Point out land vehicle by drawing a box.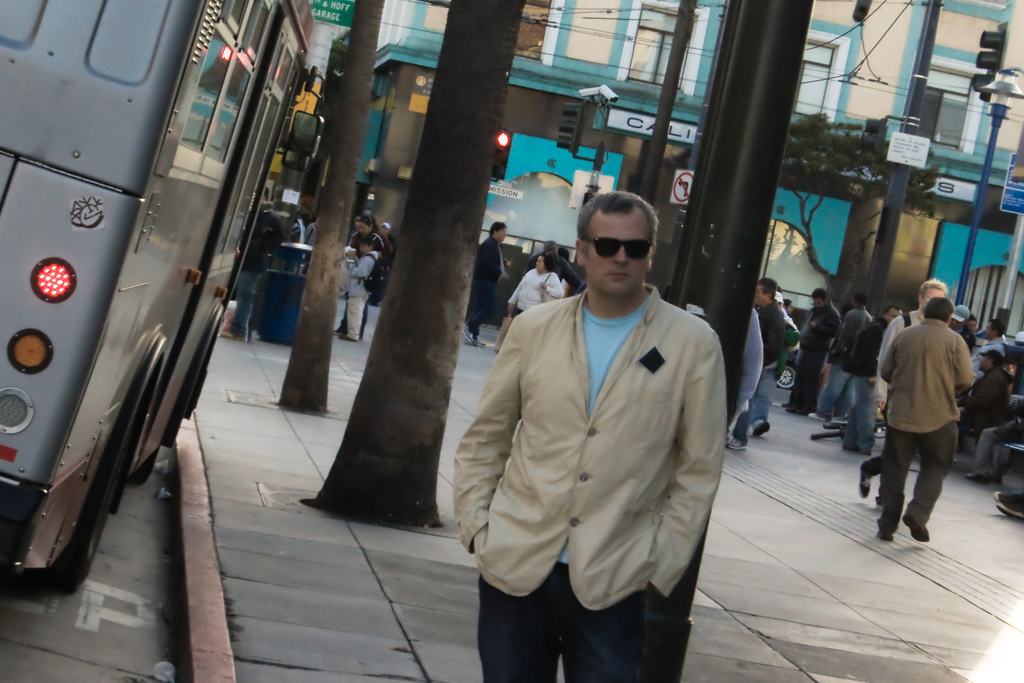
(44, 7, 278, 623).
